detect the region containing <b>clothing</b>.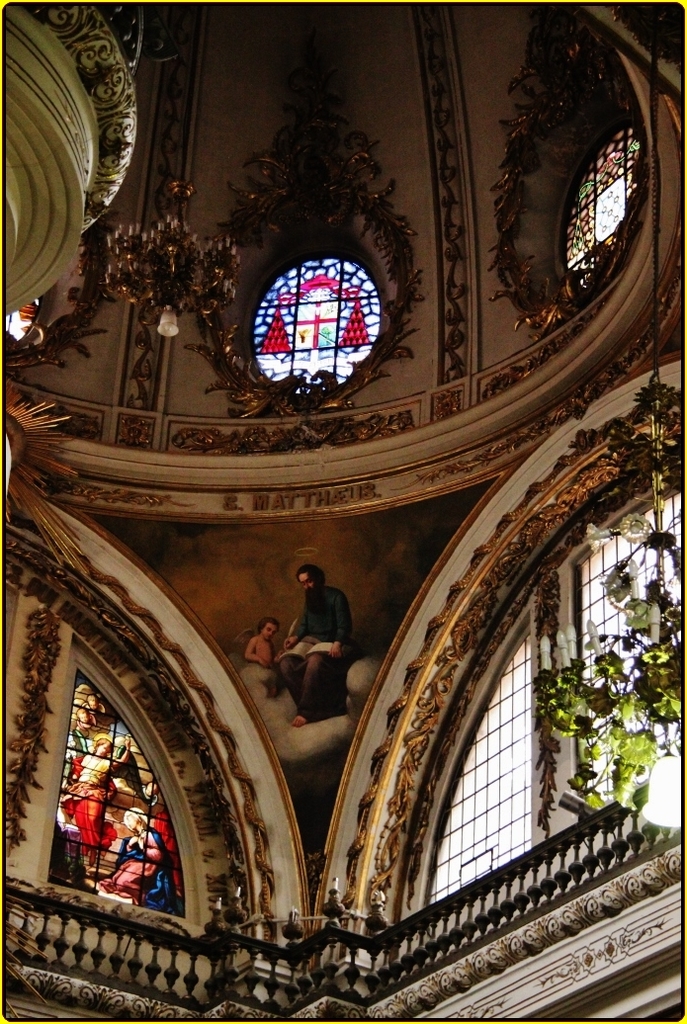
[57, 746, 118, 840].
